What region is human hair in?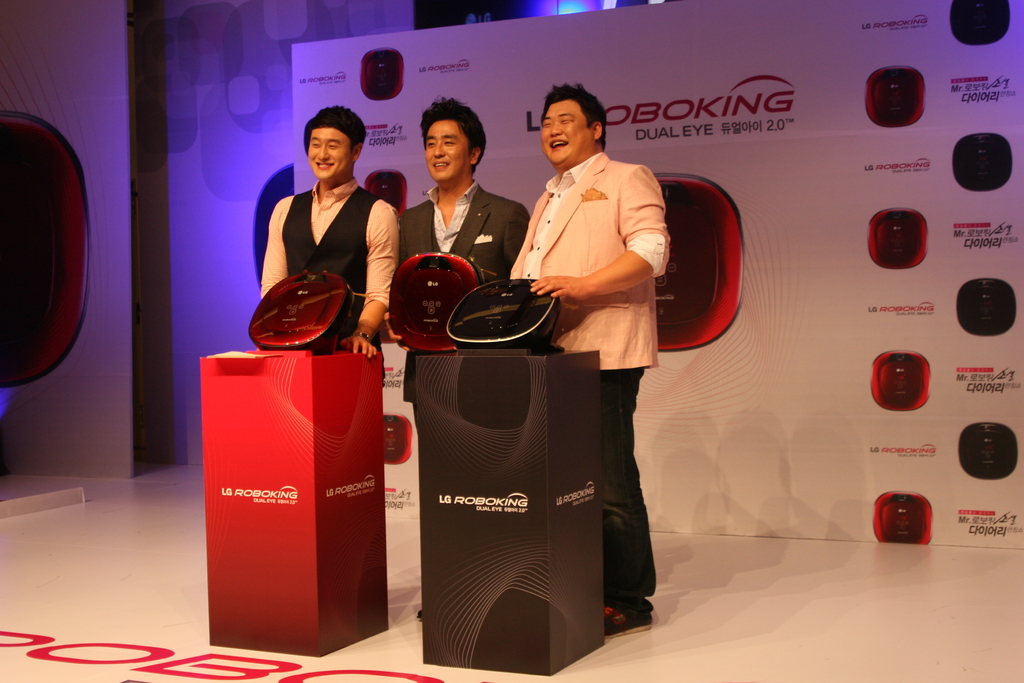
pyautogui.locateOnScreen(542, 84, 604, 147).
